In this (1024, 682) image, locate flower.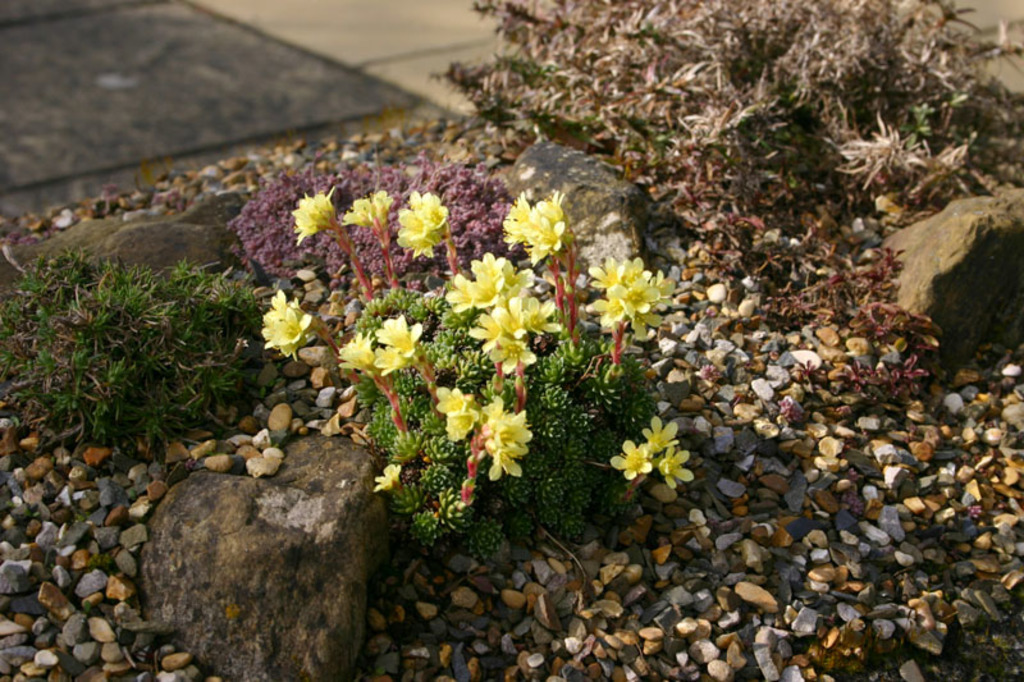
Bounding box: {"left": 497, "top": 337, "right": 531, "bottom": 374}.
